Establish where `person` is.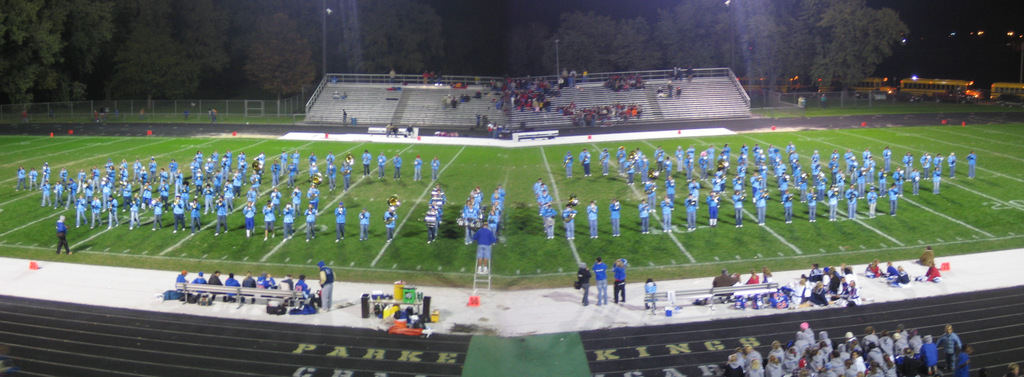
Established at left=886, top=260, right=902, bottom=285.
